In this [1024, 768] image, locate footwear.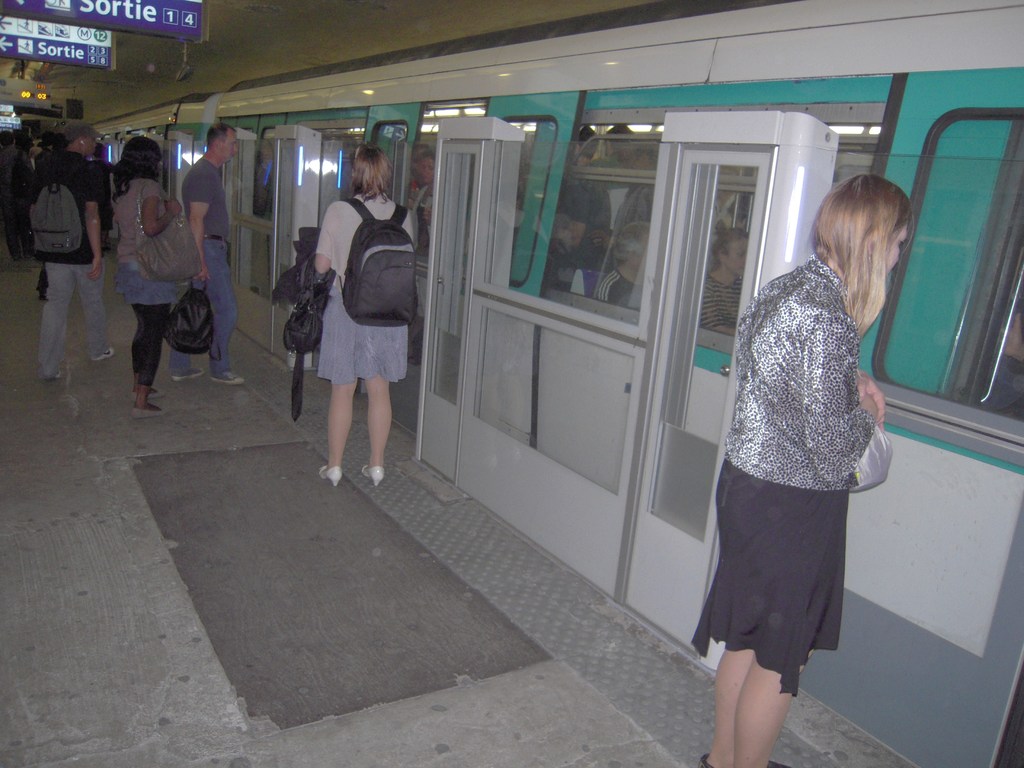
Bounding box: x1=137 y1=405 x2=166 y2=420.
